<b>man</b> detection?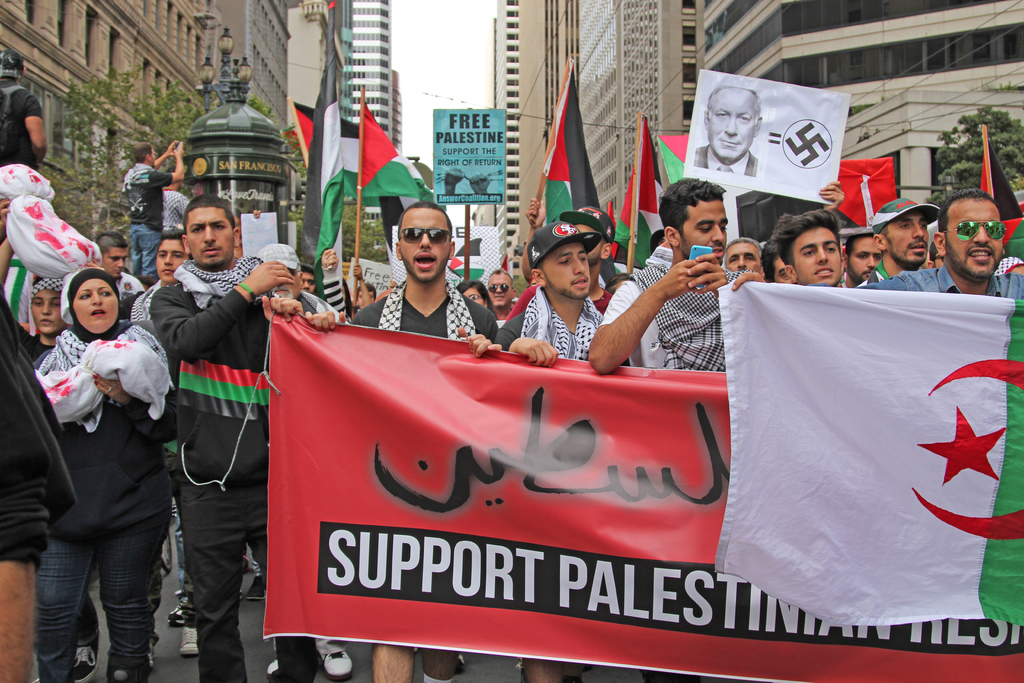
[771,206,842,287]
